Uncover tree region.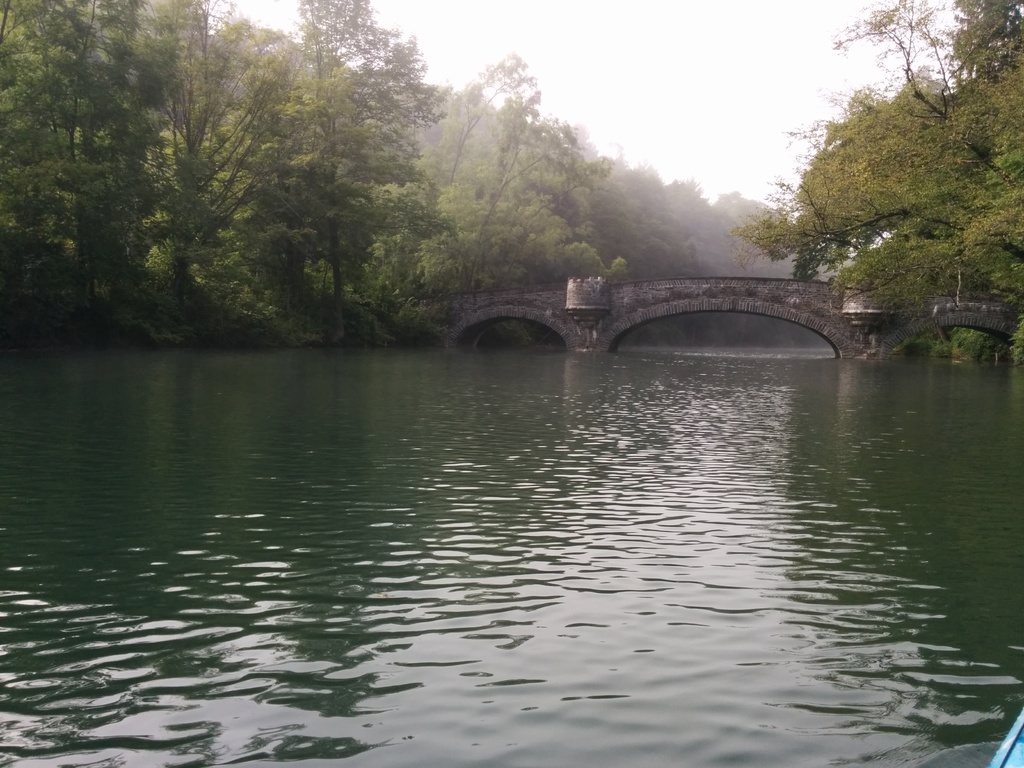
Uncovered: region(735, 0, 1023, 362).
